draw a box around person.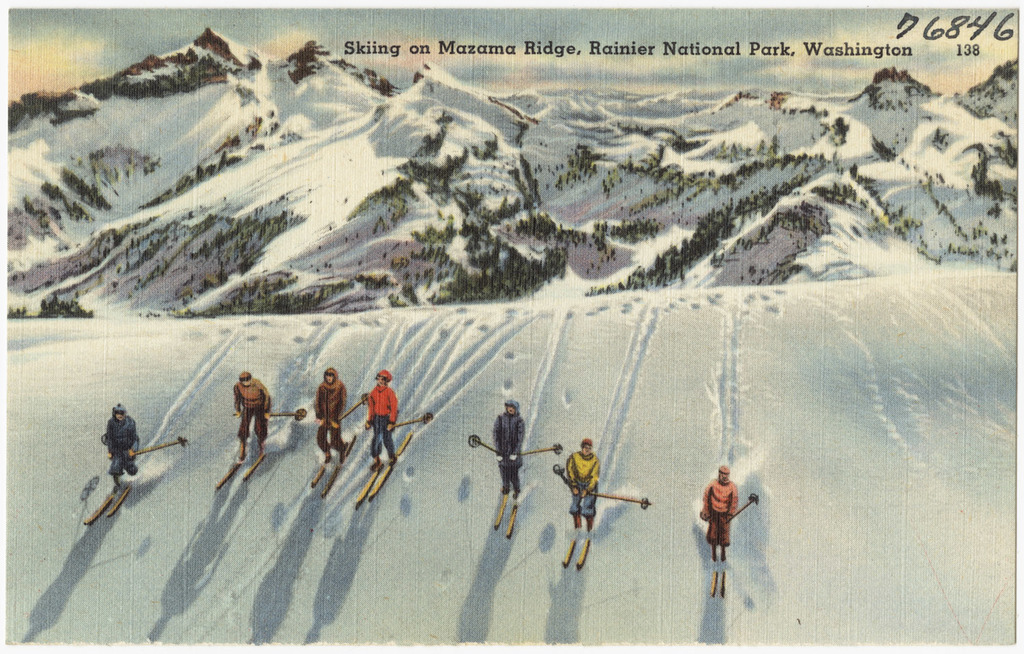
[x1=313, y1=365, x2=354, y2=459].
